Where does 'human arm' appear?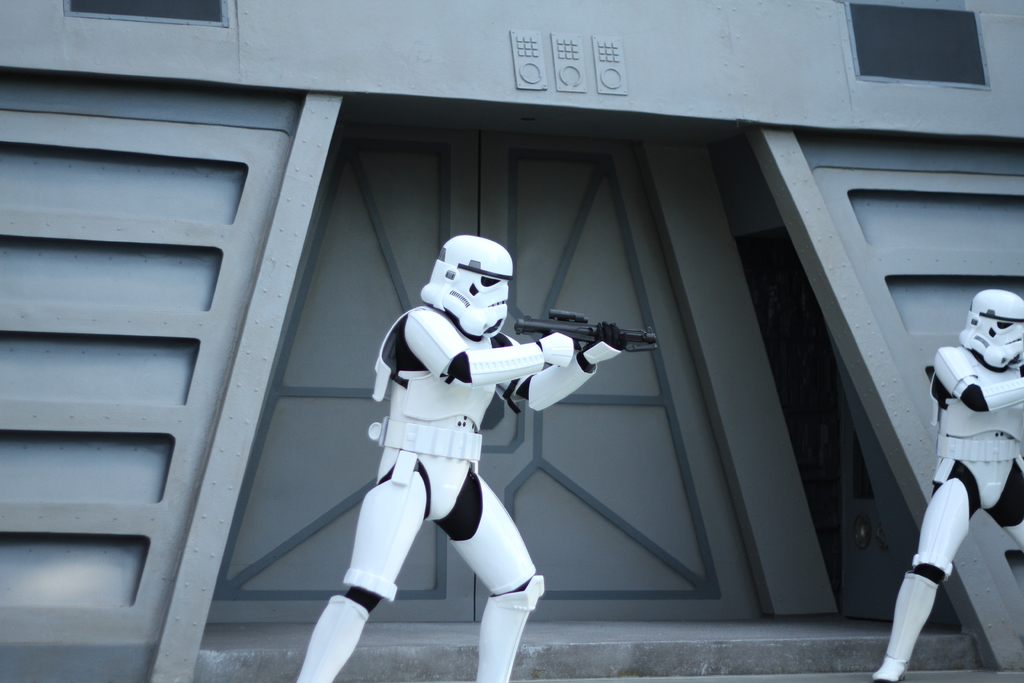
Appears at <box>409,304,579,382</box>.
